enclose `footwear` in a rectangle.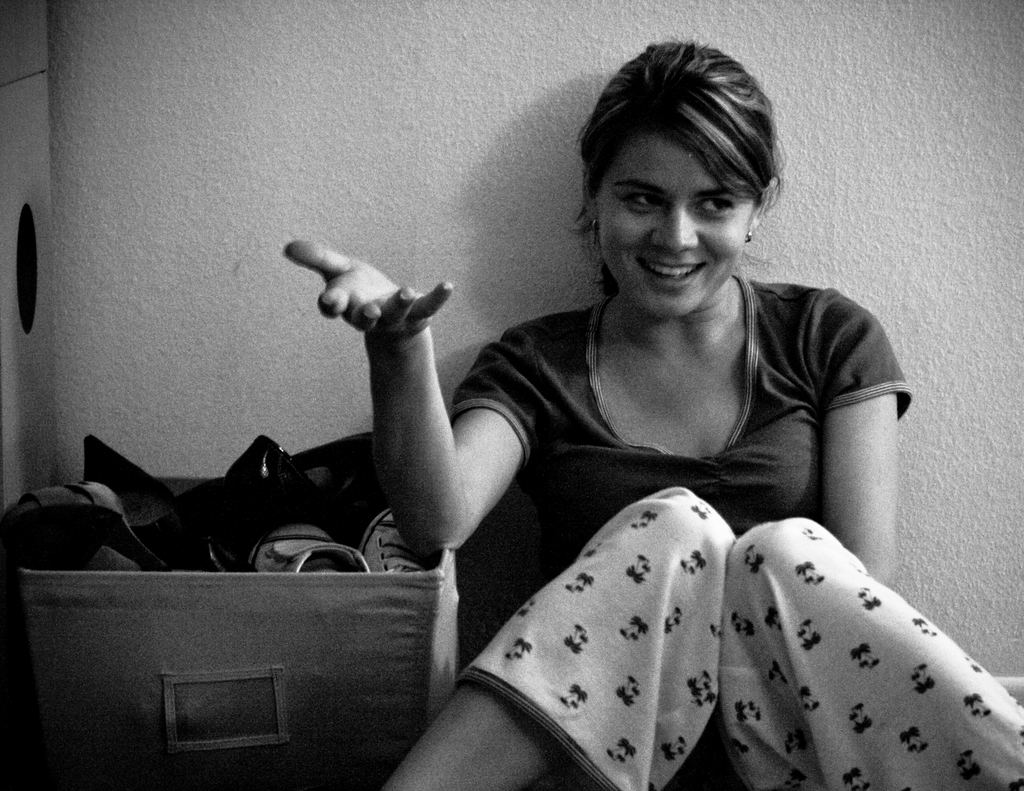
[left=357, top=496, right=424, bottom=589].
